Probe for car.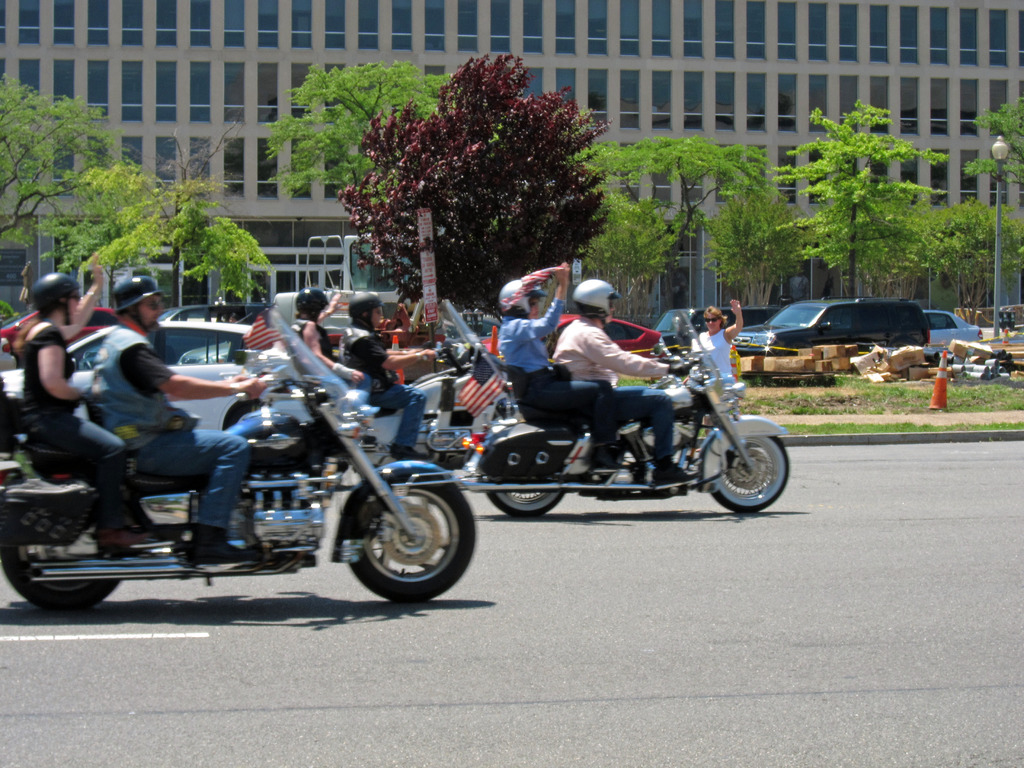
Probe result: 643/300/782/355.
